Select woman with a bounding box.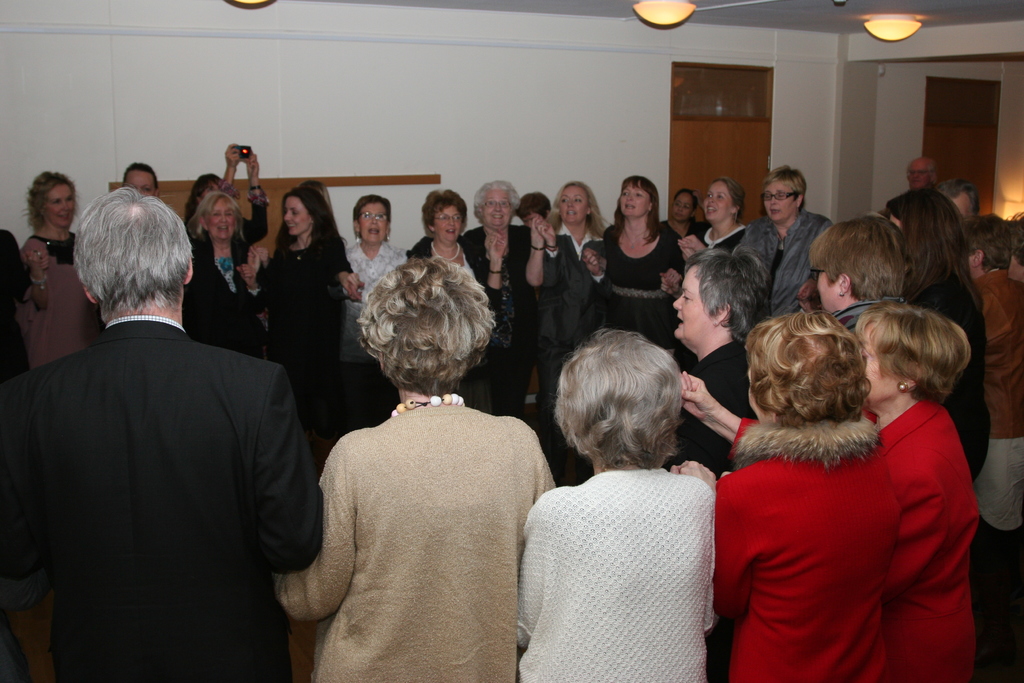
341:195:405:419.
